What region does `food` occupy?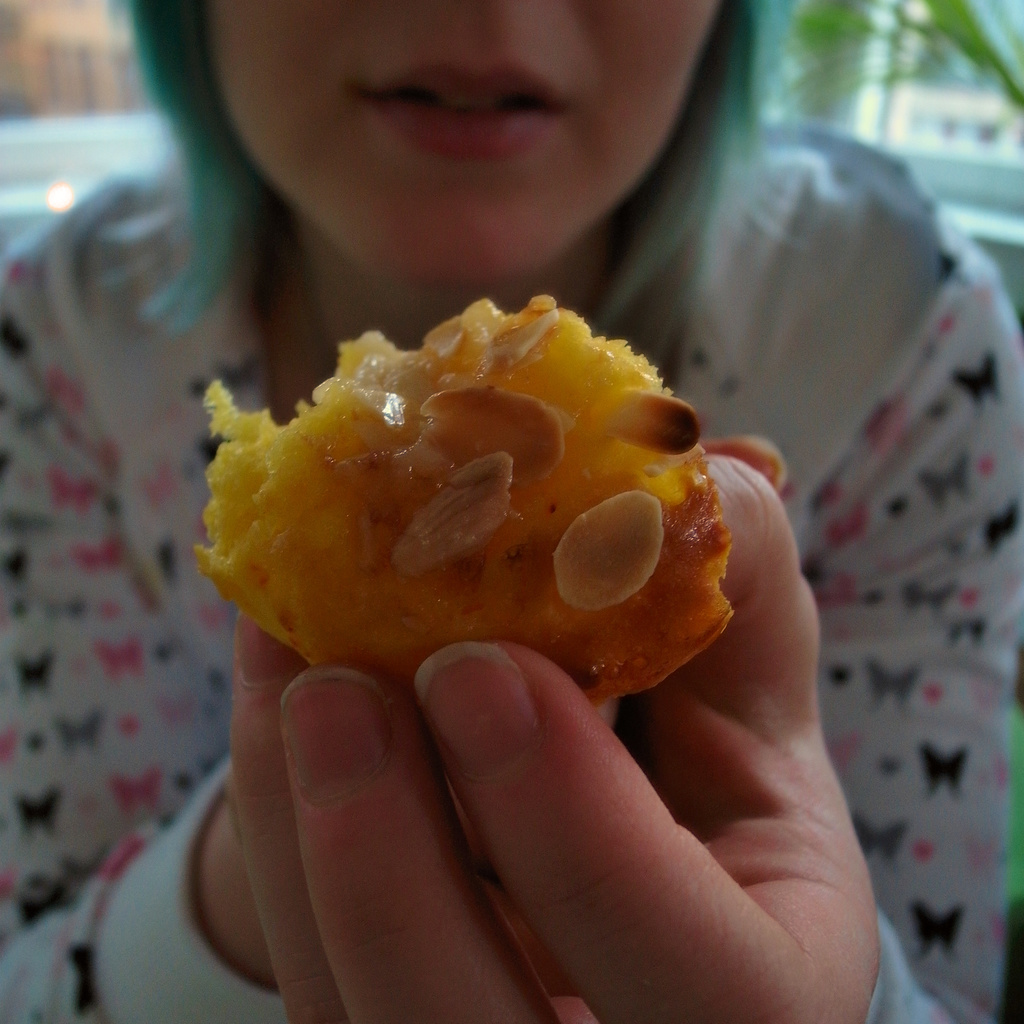
left=174, top=275, right=790, bottom=754.
